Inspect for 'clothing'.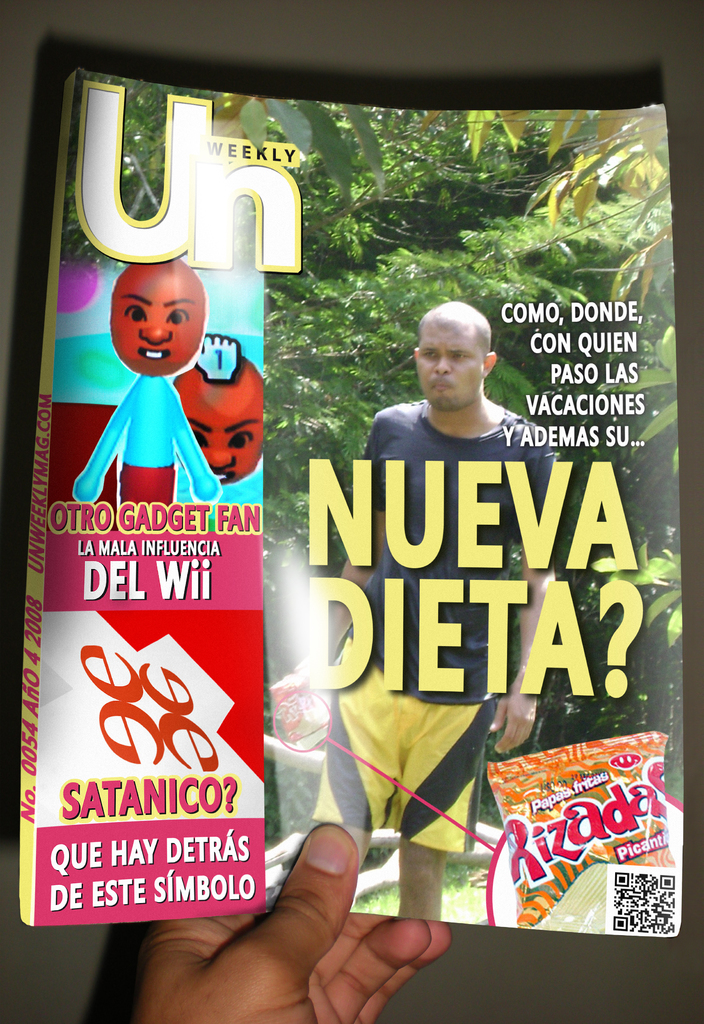
Inspection: l=310, t=401, r=562, b=853.
